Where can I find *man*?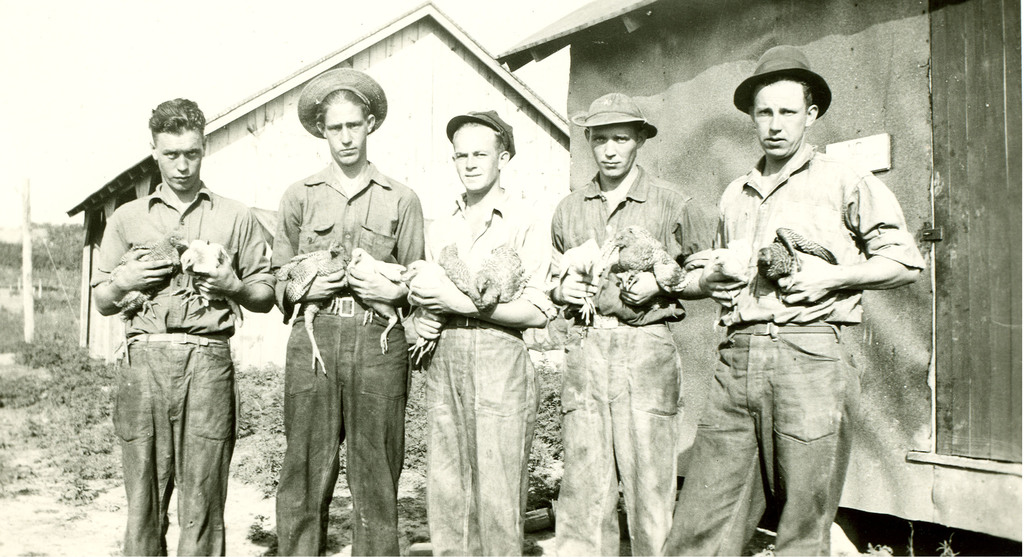
You can find it at [86, 95, 276, 556].
